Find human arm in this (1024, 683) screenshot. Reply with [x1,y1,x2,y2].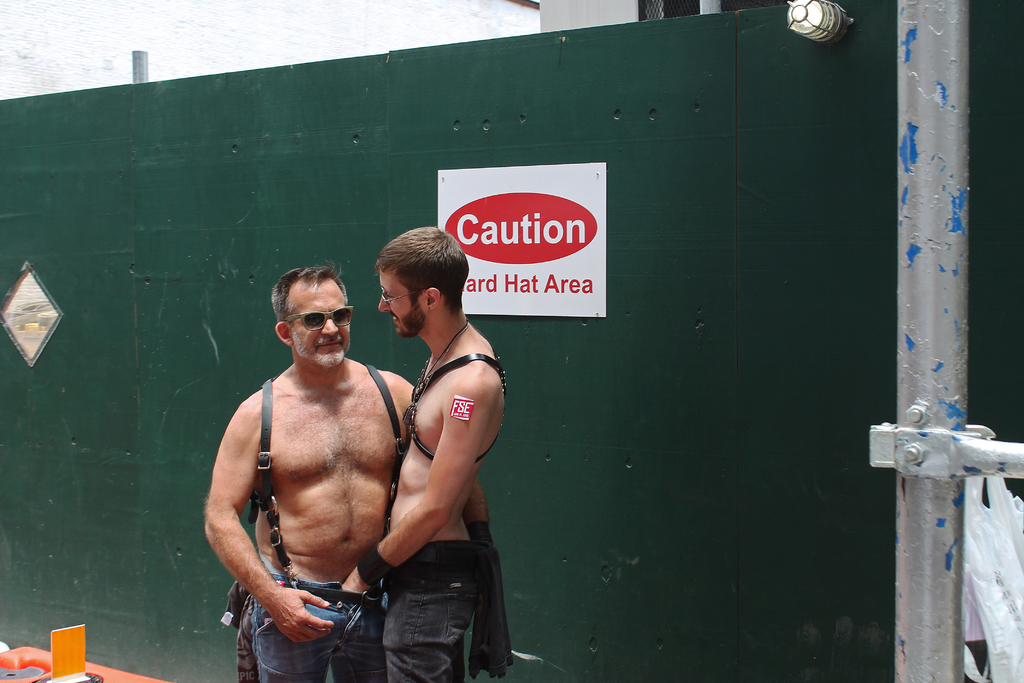
[467,473,493,545].
